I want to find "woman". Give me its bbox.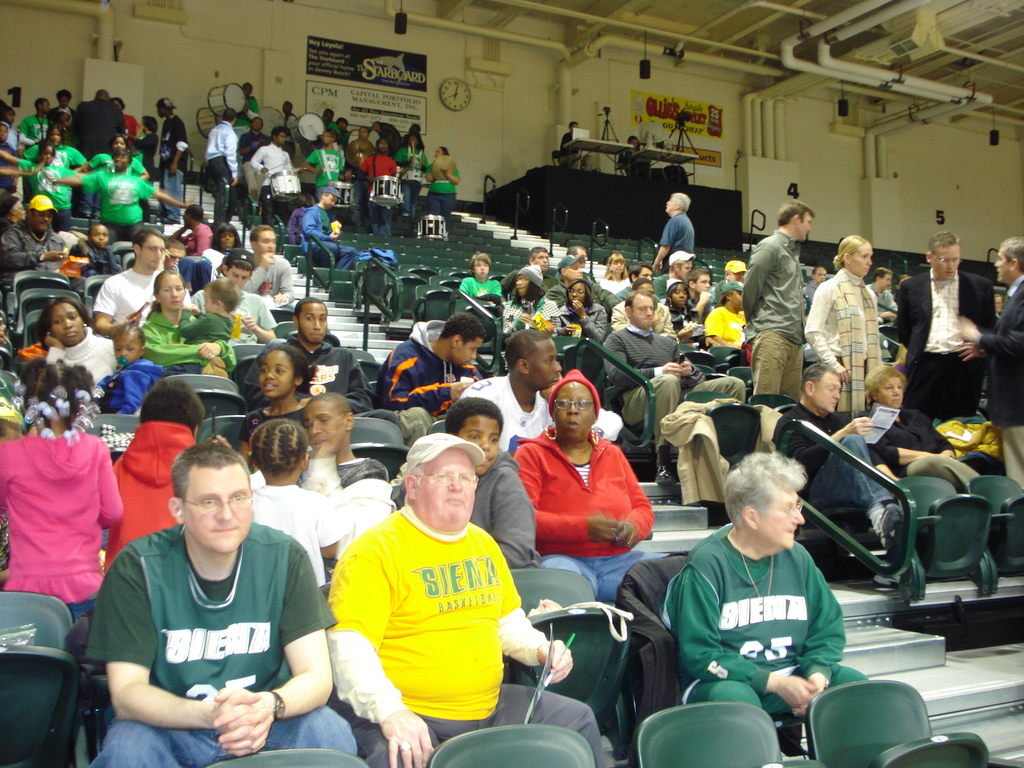
{"x1": 50, "y1": 147, "x2": 191, "y2": 246}.
